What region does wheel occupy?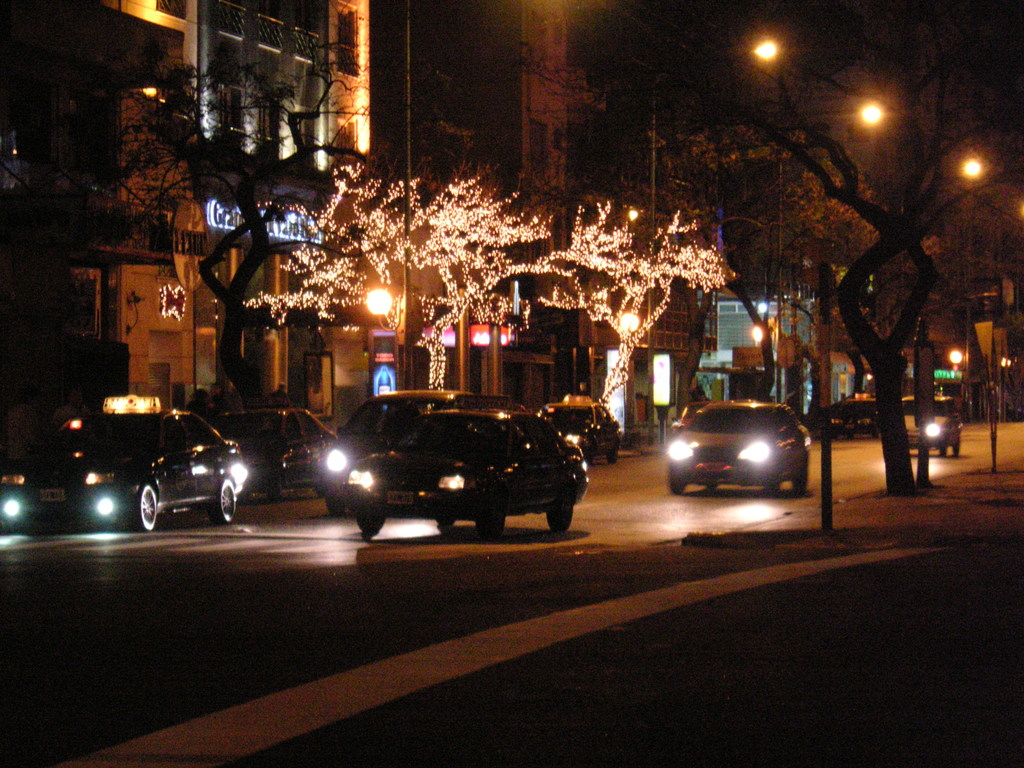
<region>475, 500, 512, 545</region>.
